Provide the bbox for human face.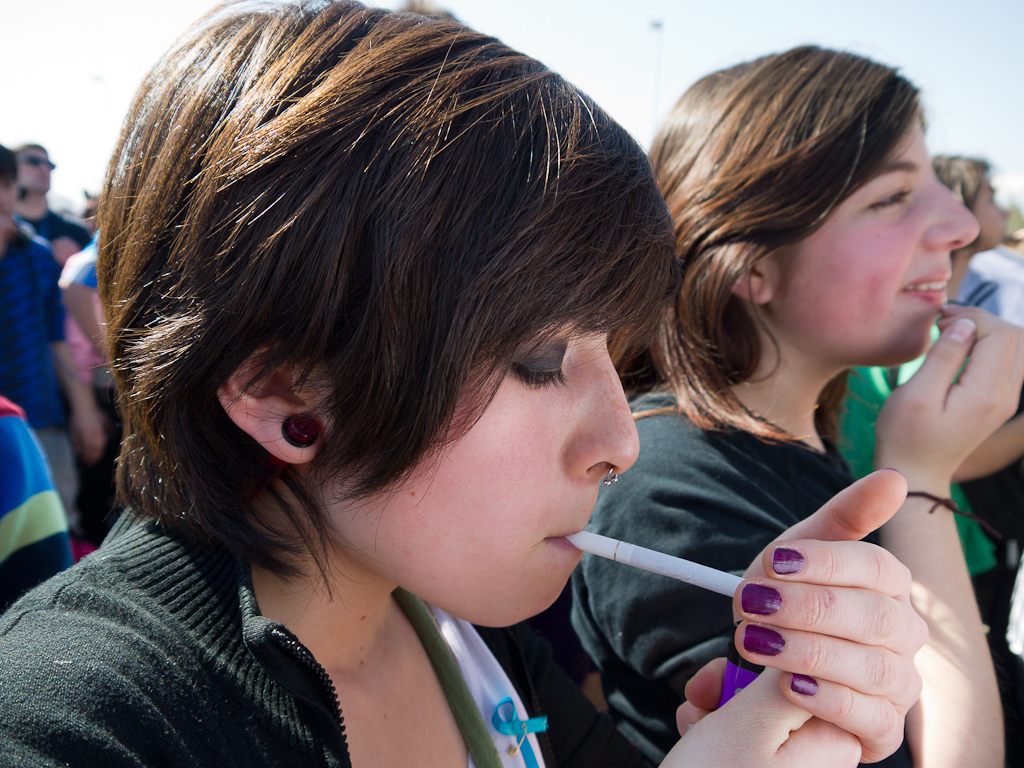
(left=970, top=174, right=1007, bottom=245).
